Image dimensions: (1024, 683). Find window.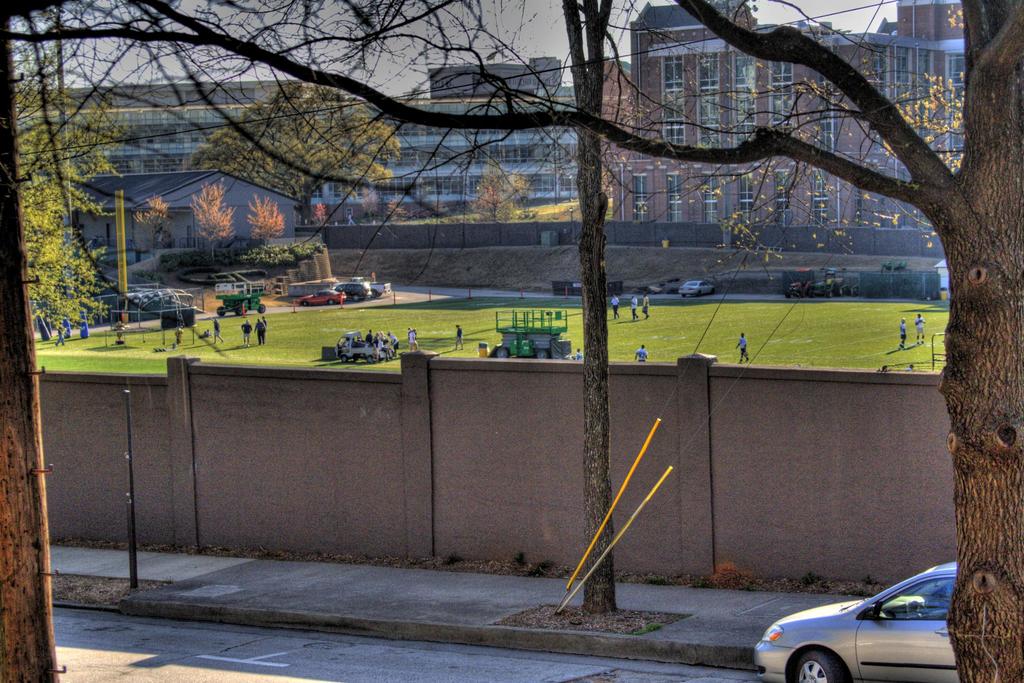
crop(698, 52, 720, 148).
